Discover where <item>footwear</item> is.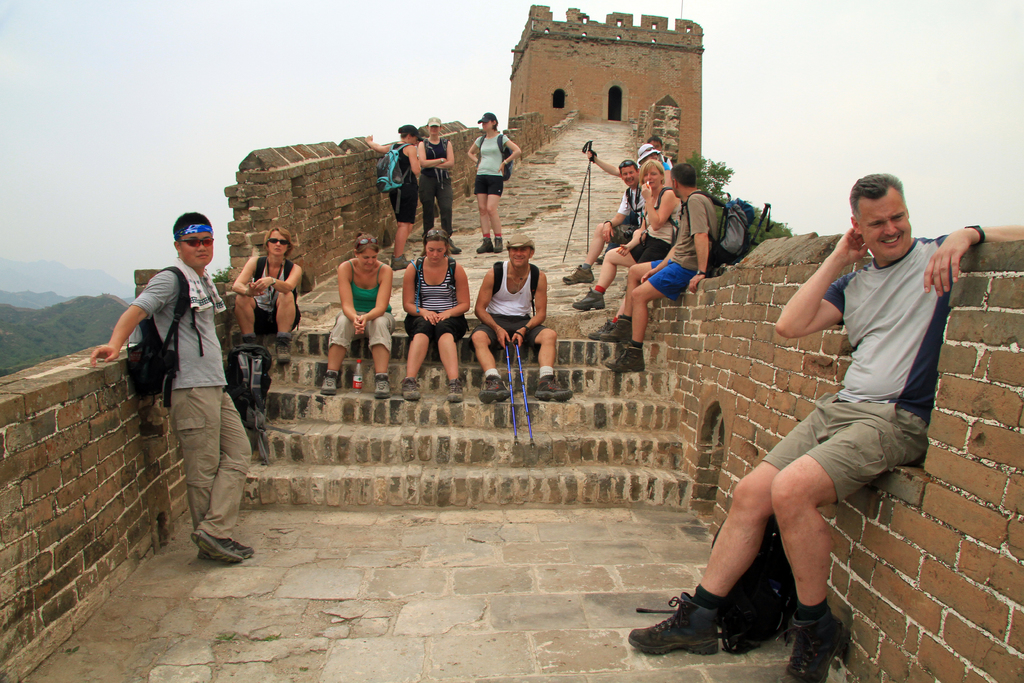
Discovered at [271,331,293,363].
